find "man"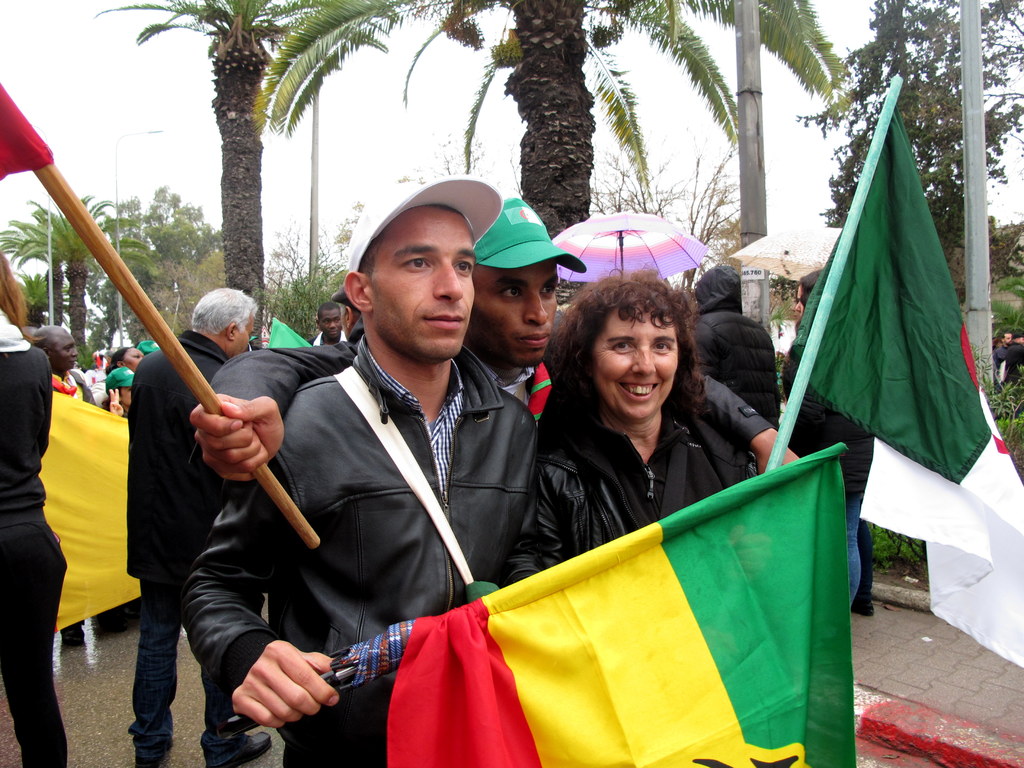
x1=39, y1=328, x2=96, y2=419
